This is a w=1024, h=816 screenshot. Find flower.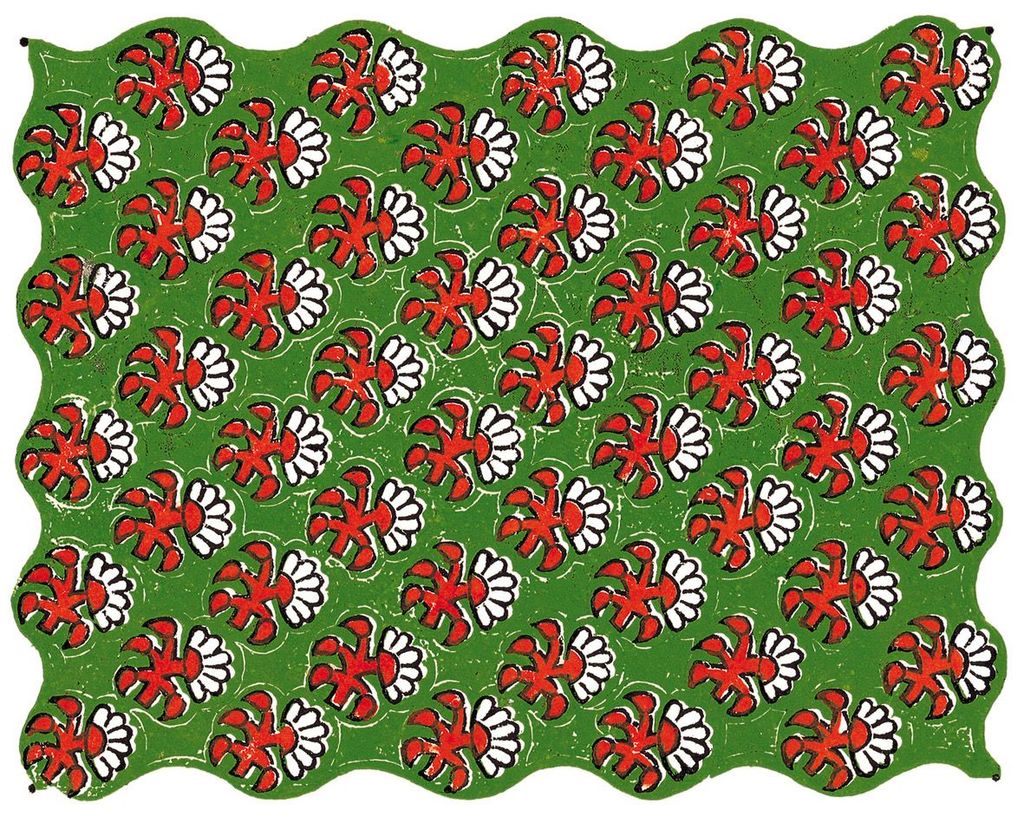
Bounding box: detection(947, 183, 1013, 264).
